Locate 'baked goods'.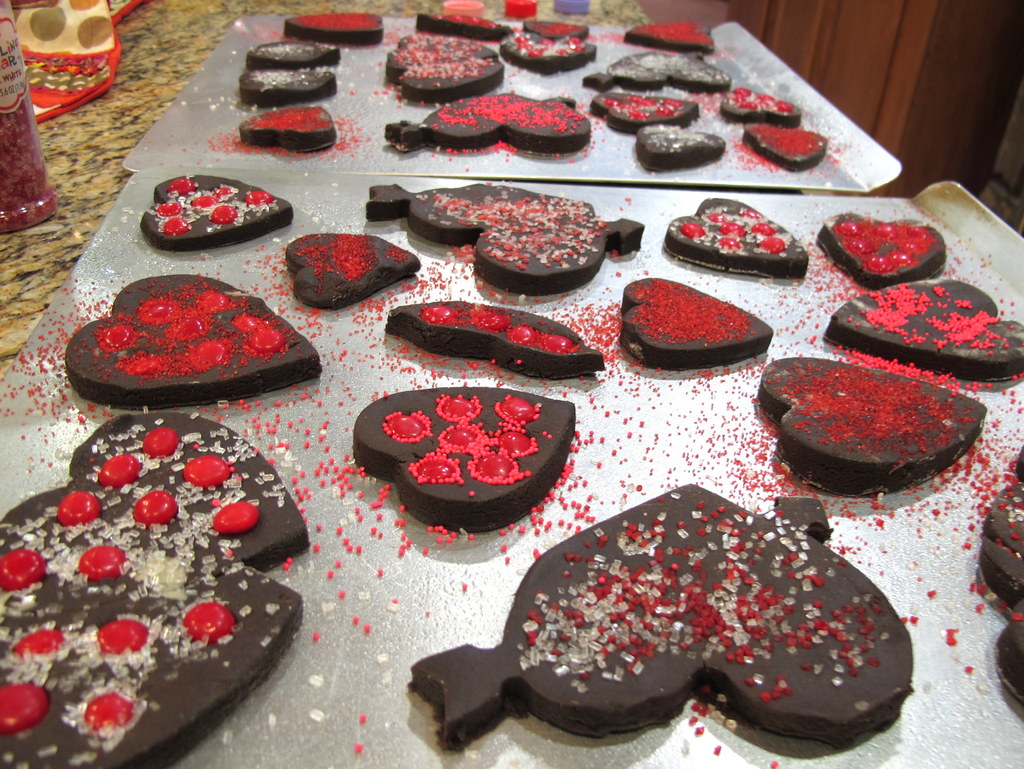
Bounding box: (x1=64, y1=273, x2=321, y2=405).
